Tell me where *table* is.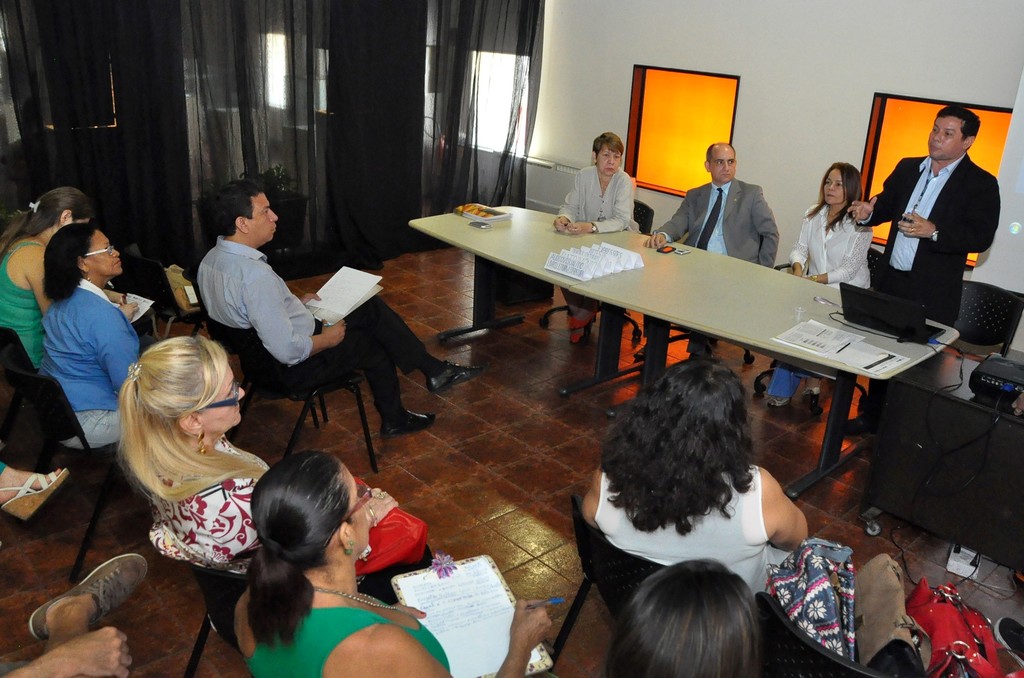
*table* is at bbox=(385, 195, 943, 417).
